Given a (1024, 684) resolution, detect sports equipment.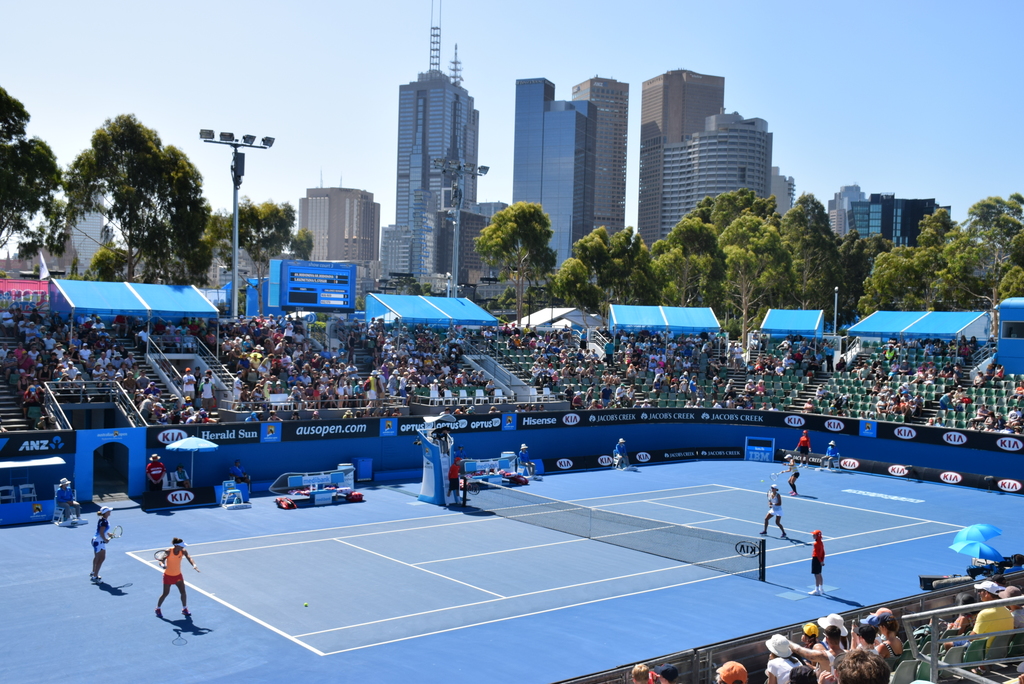
[460,473,769,582].
